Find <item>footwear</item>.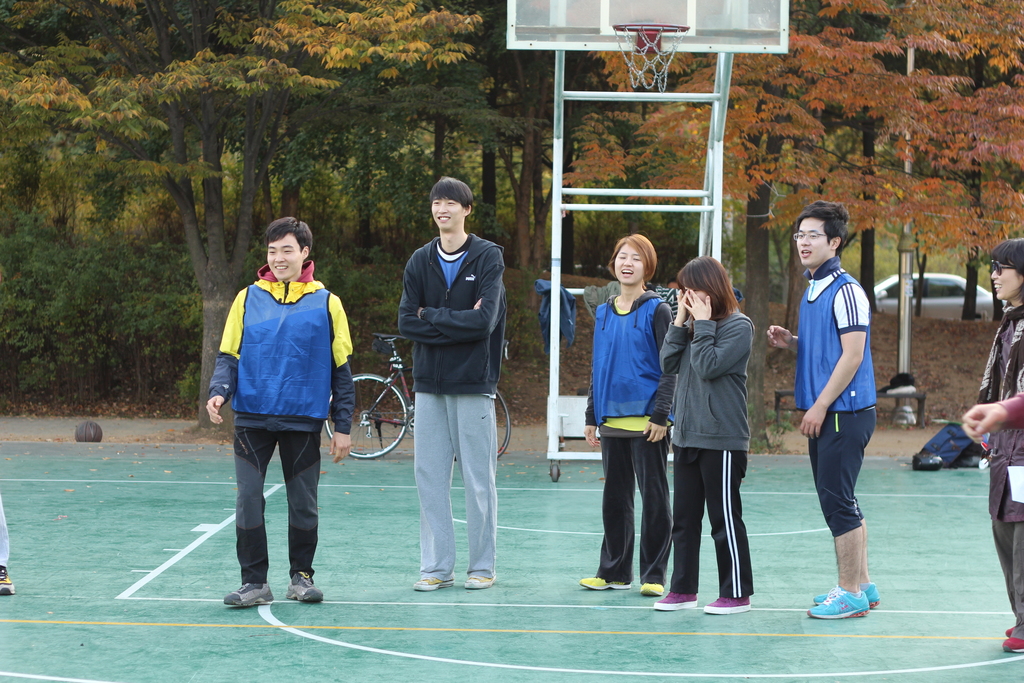
bbox(655, 591, 700, 609).
